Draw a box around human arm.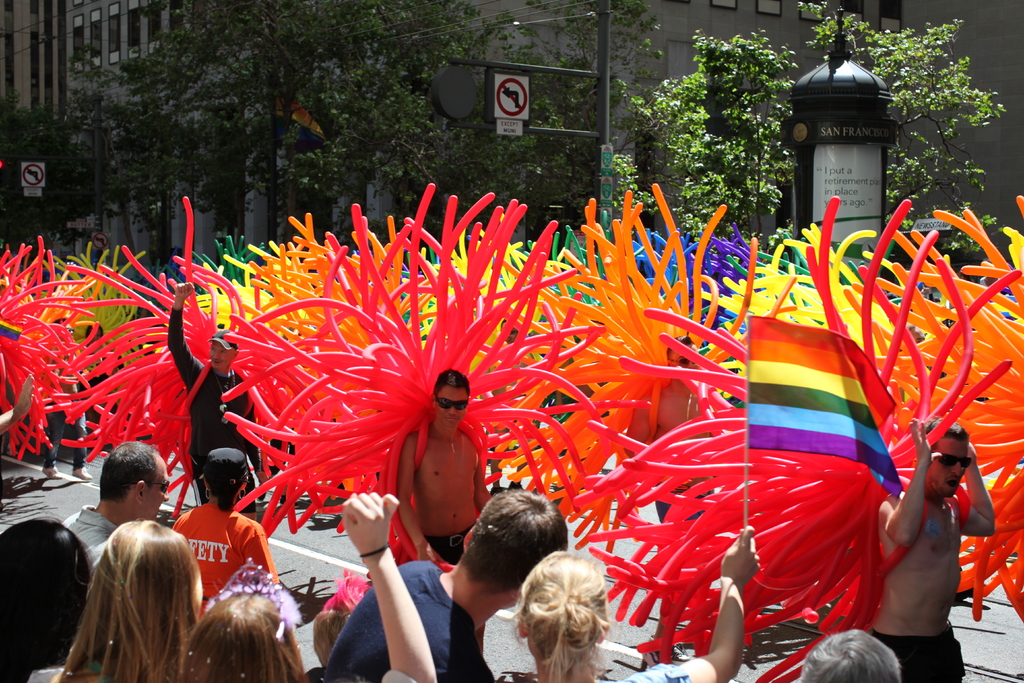
region(639, 522, 757, 682).
